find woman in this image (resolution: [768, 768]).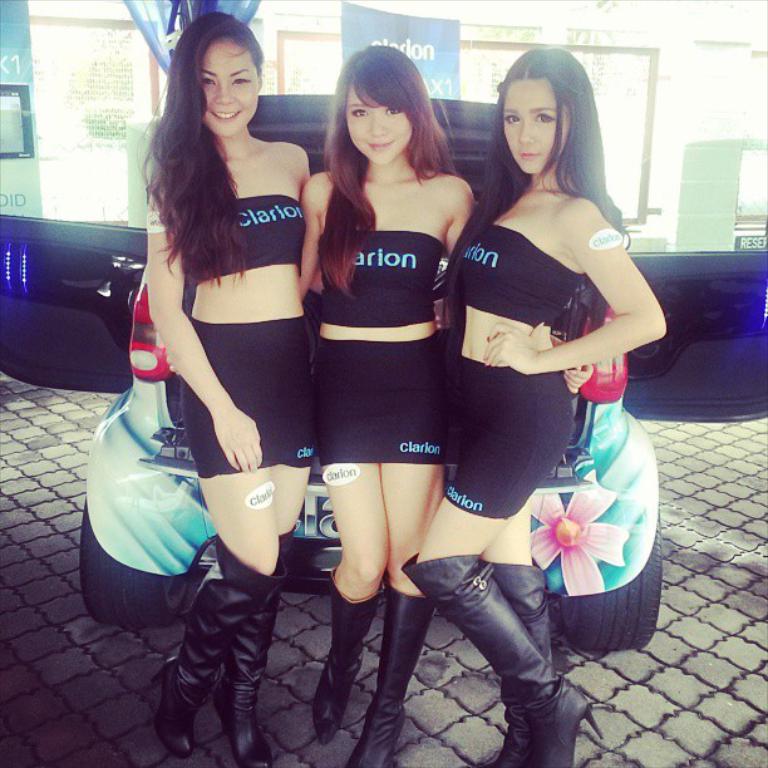
394 46 668 767.
